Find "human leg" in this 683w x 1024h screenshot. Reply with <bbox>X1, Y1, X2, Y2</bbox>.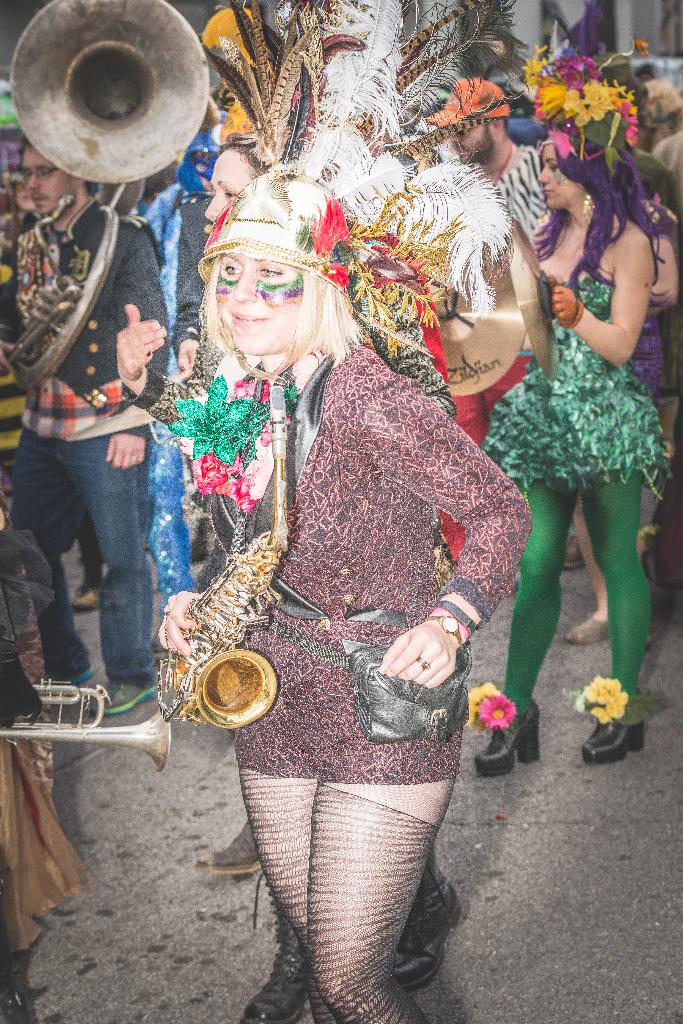
<bbox>502, 431, 566, 790</bbox>.
